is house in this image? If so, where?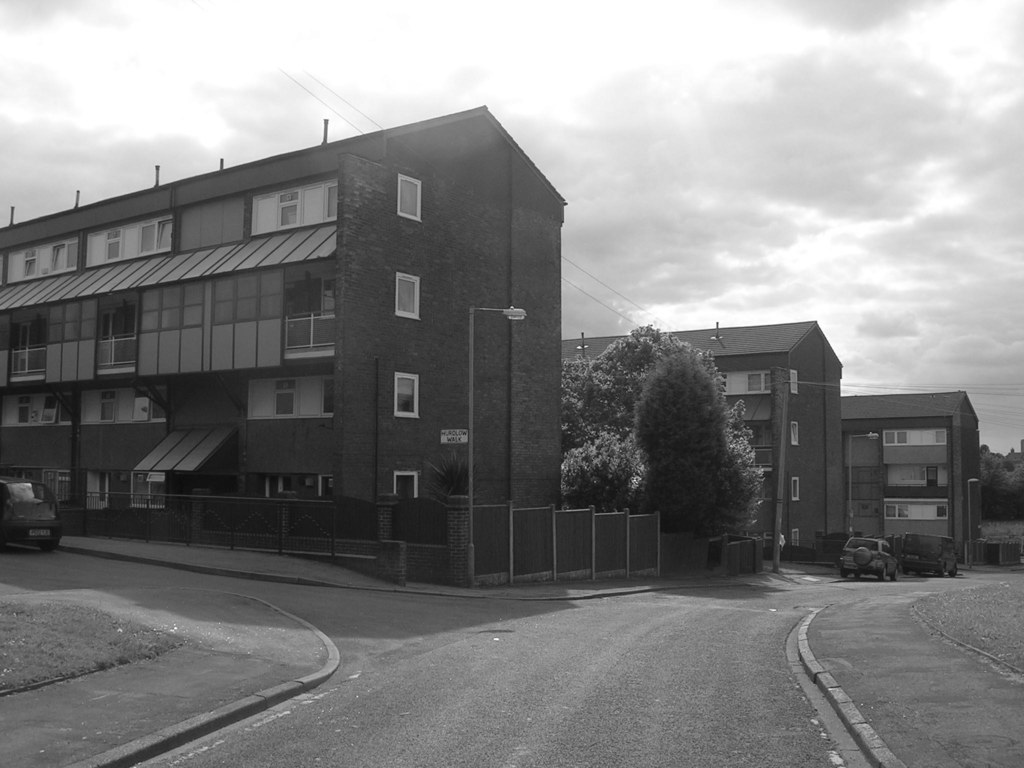
Yes, at <region>561, 318, 840, 556</region>.
